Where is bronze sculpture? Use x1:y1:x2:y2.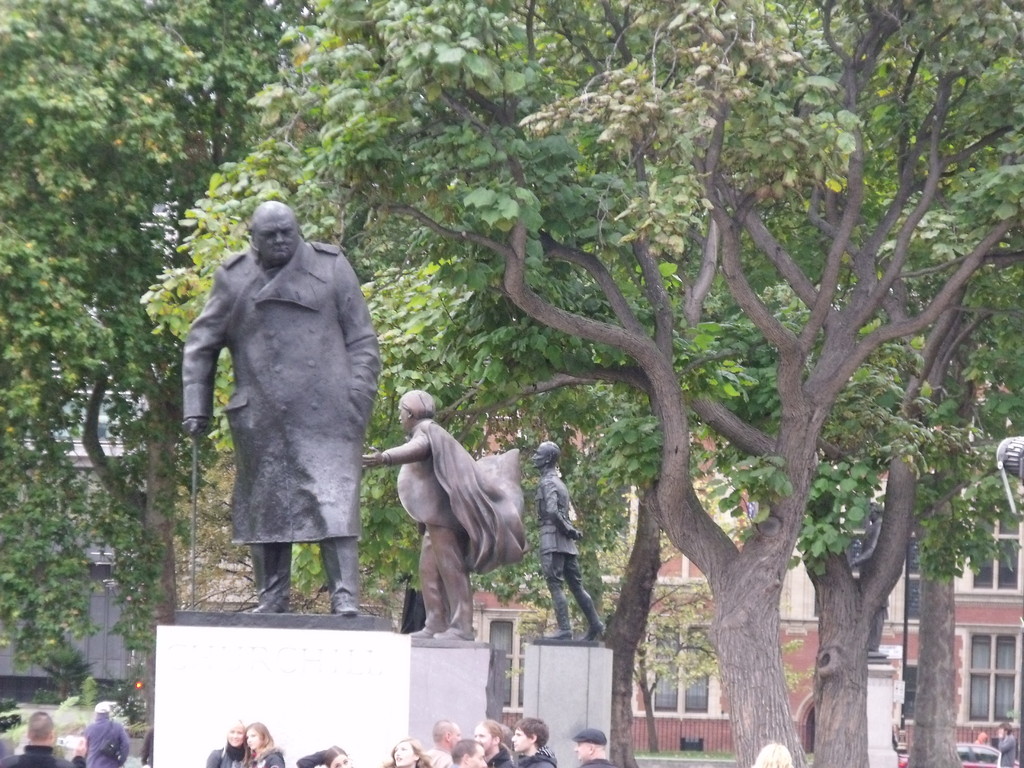
367:373:547:632.
